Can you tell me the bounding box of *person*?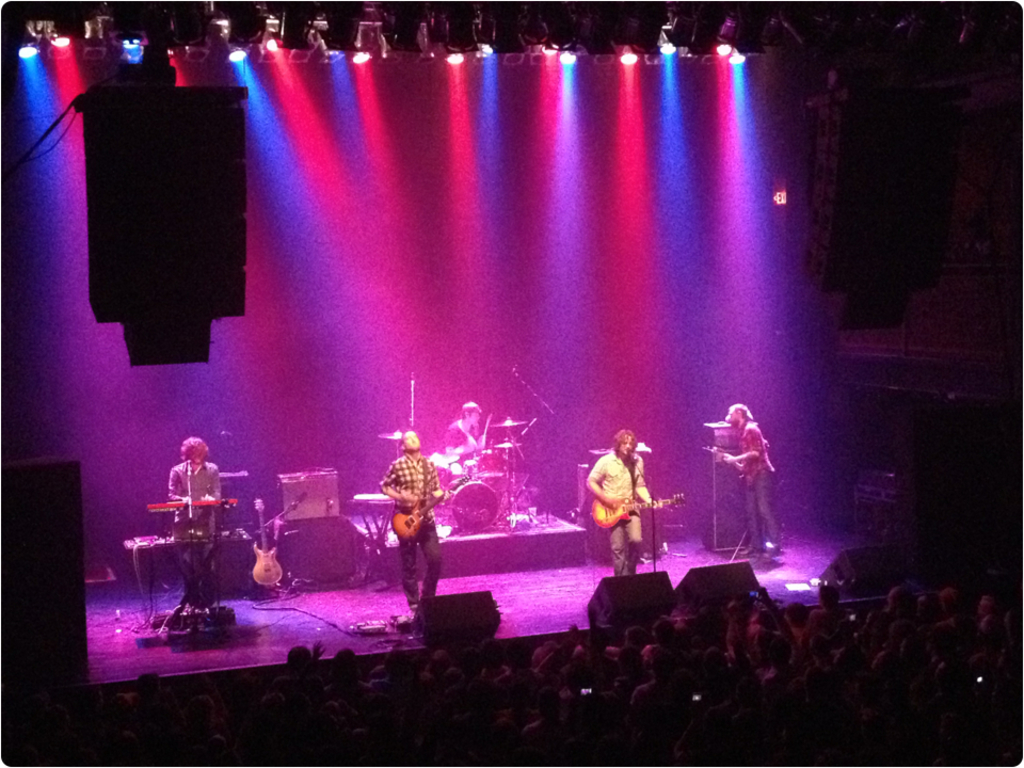
left=722, top=404, right=773, bottom=560.
